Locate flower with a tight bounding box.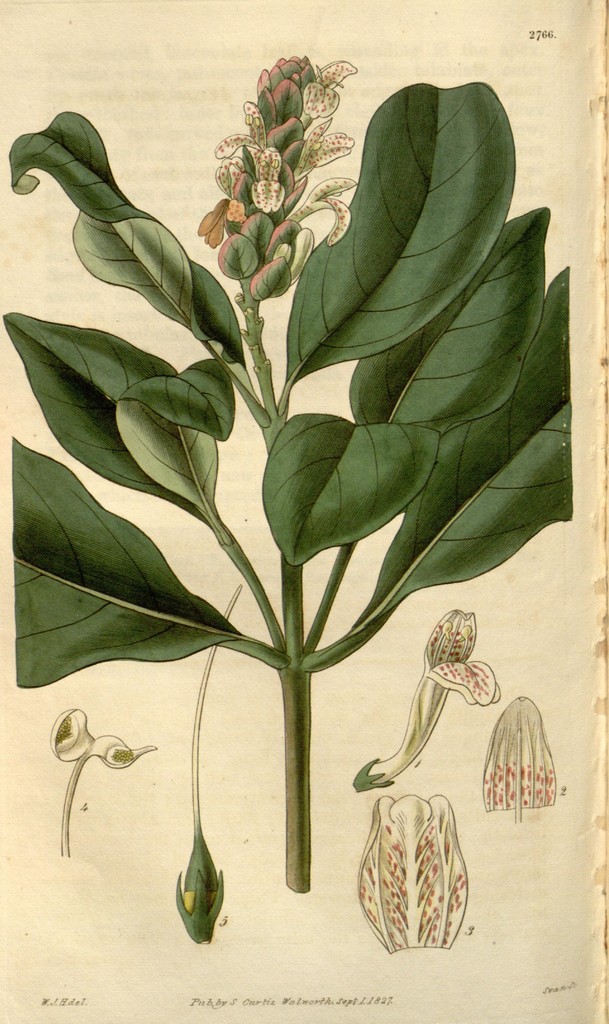
left=354, top=603, right=499, bottom=787.
